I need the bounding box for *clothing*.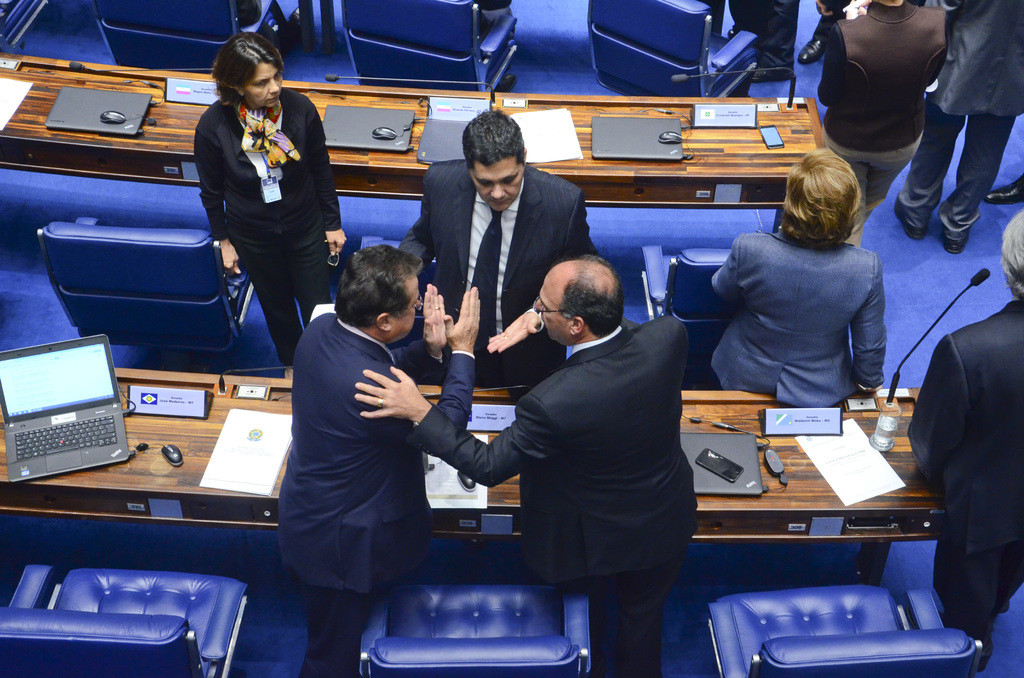
Here it is: bbox=(277, 313, 479, 671).
